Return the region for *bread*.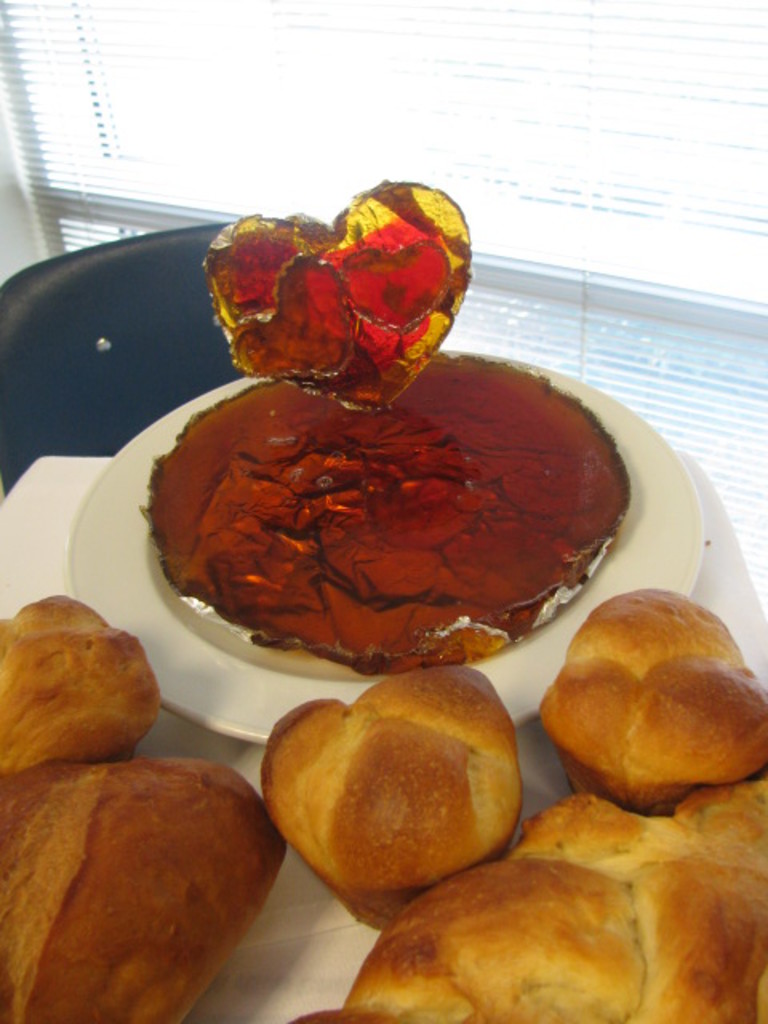
pyautogui.locateOnScreen(0, 760, 286, 1022).
